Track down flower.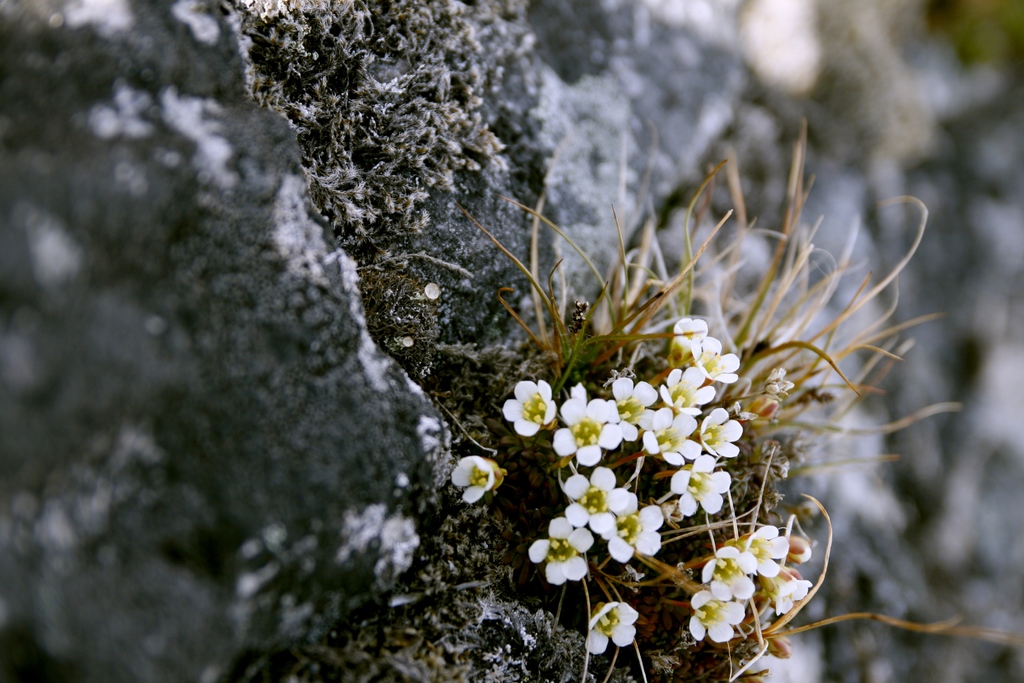
Tracked to [x1=506, y1=382, x2=556, y2=434].
